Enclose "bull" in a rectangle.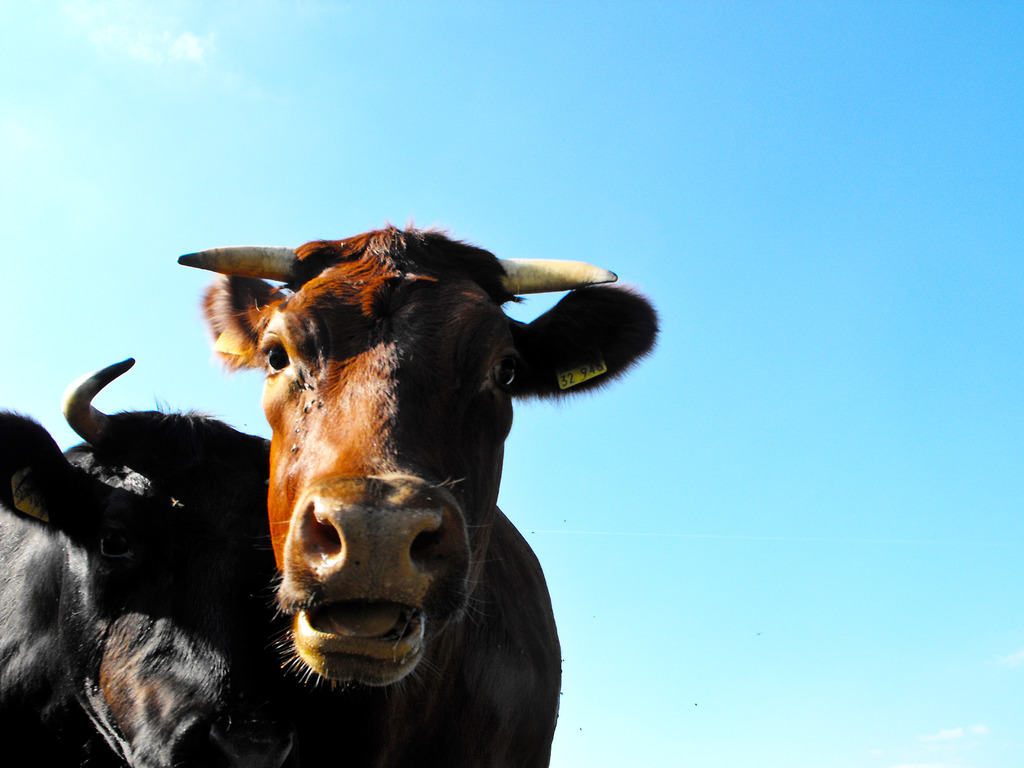
[0, 355, 307, 767].
